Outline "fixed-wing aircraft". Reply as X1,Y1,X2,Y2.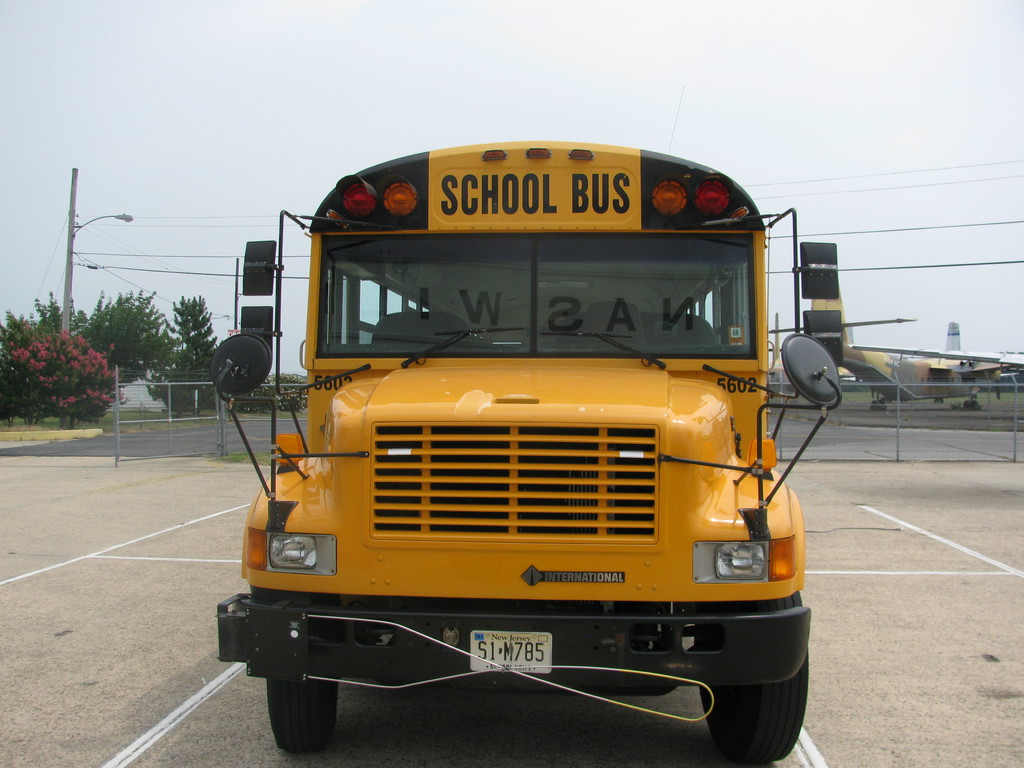
767,317,1010,416.
